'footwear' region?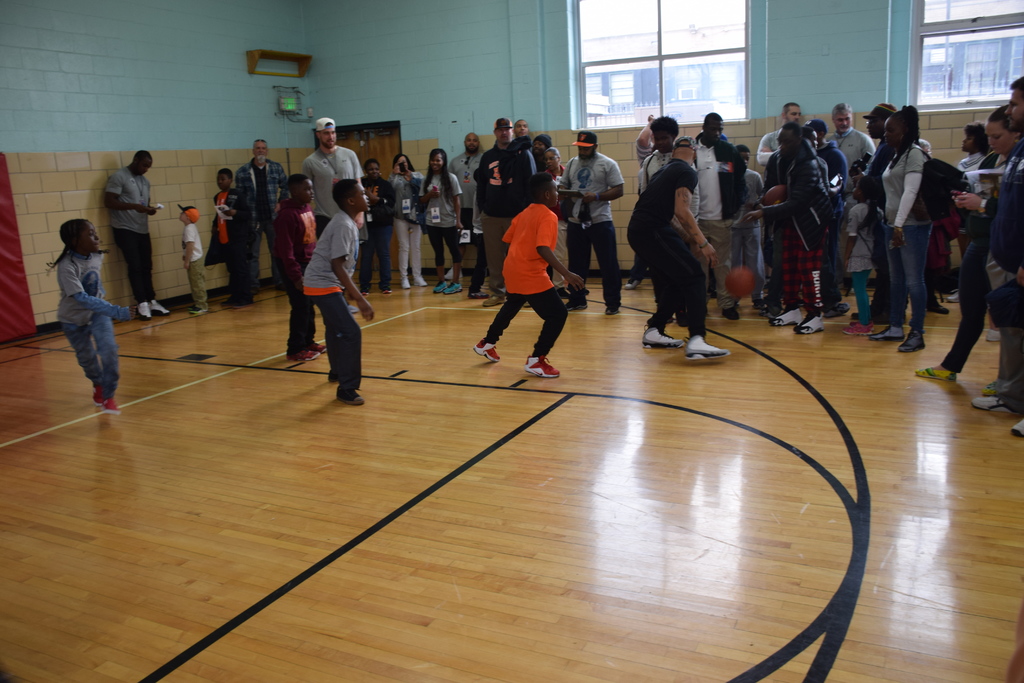
(971,393,1015,414)
